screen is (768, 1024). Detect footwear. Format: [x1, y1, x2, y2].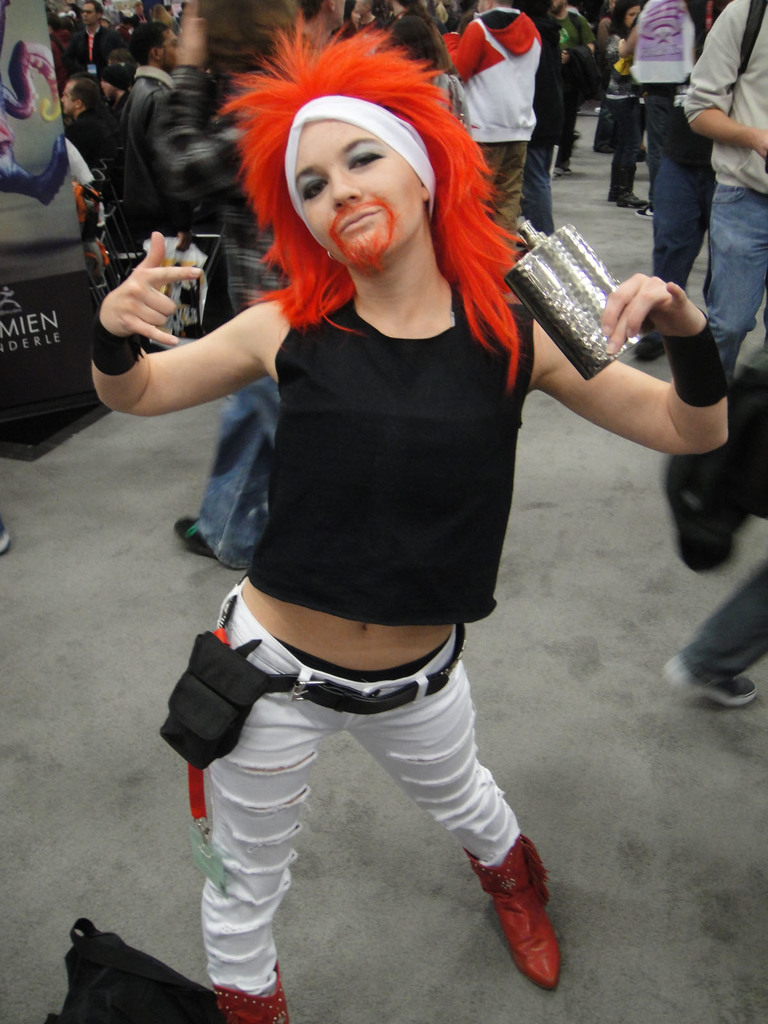
[621, 188, 650, 207].
